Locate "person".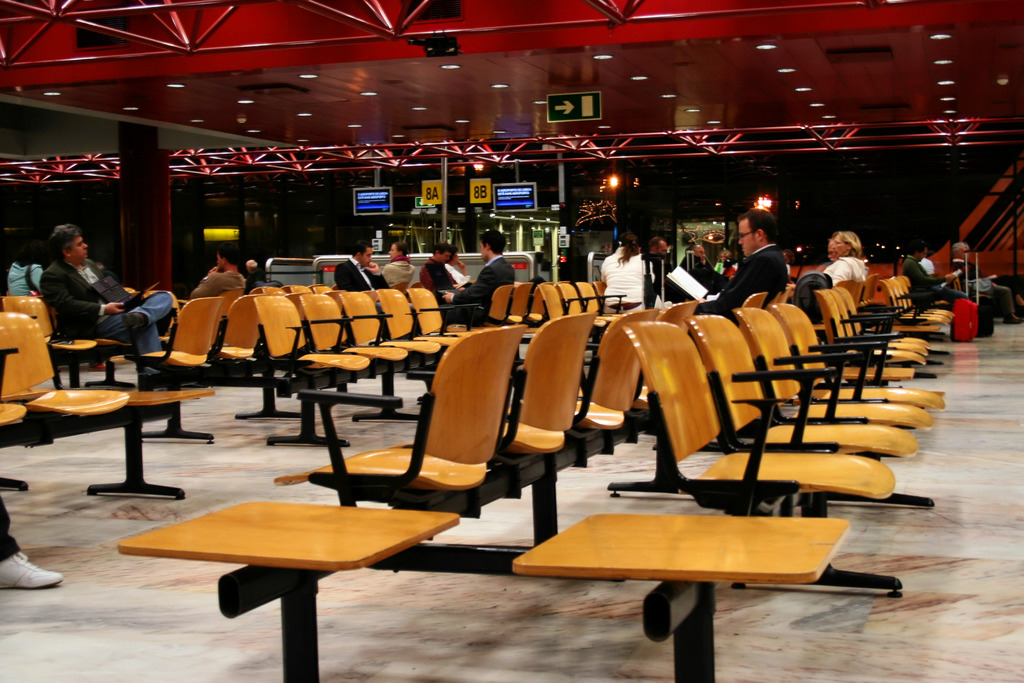
Bounding box: (737, 210, 799, 315).
